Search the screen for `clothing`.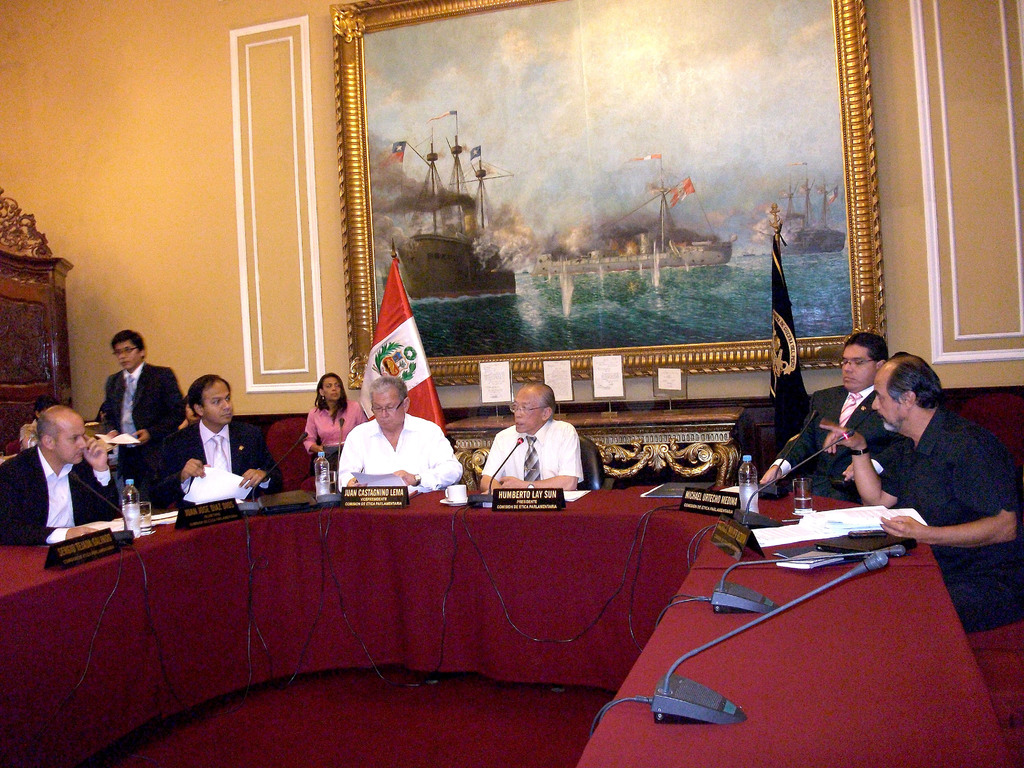
Found at x1=156 y1=415 x2=289 y2=507.
